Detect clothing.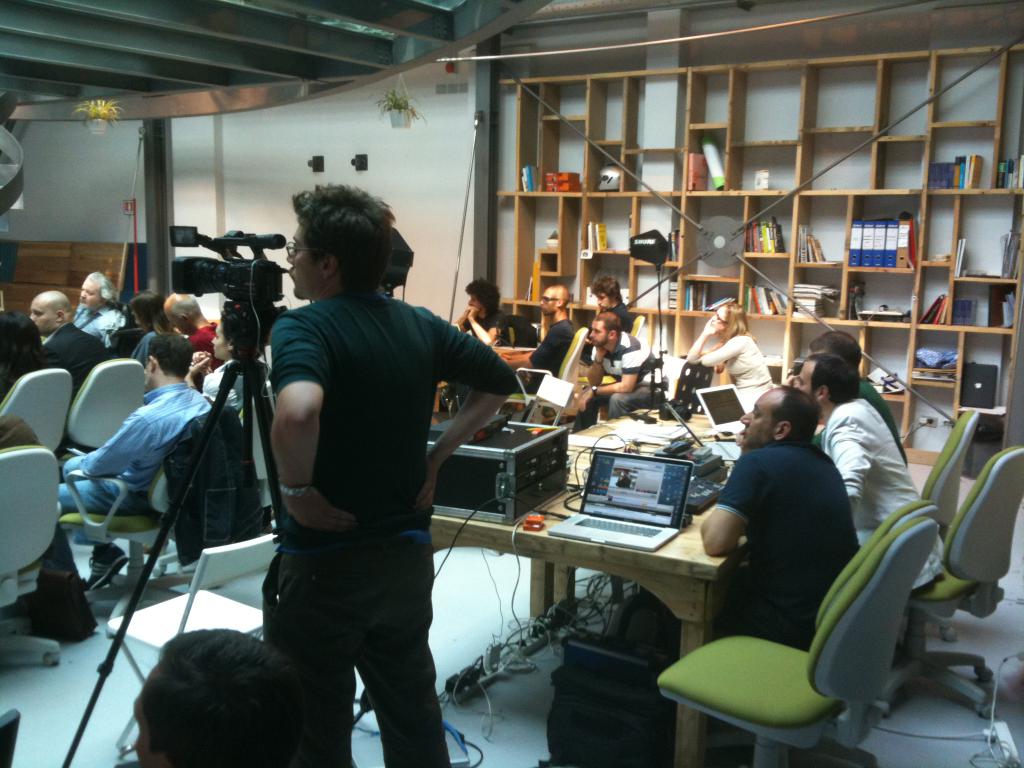
Detected at bbox(822, 397, 938, 593).
